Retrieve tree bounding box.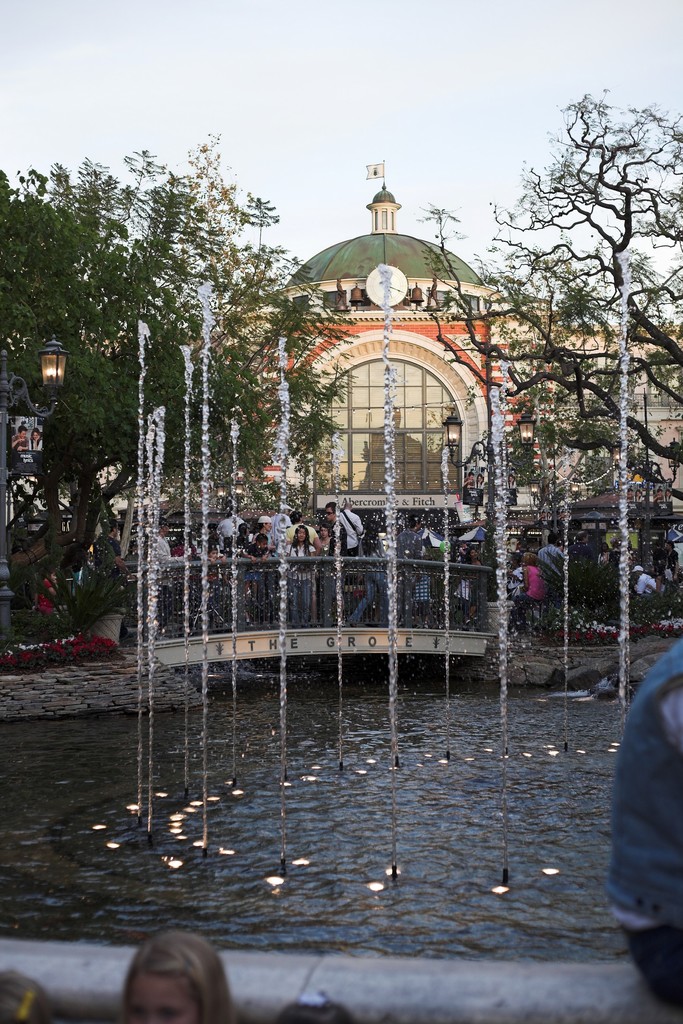
Bounding box: region(425, 82, 682, 633).
